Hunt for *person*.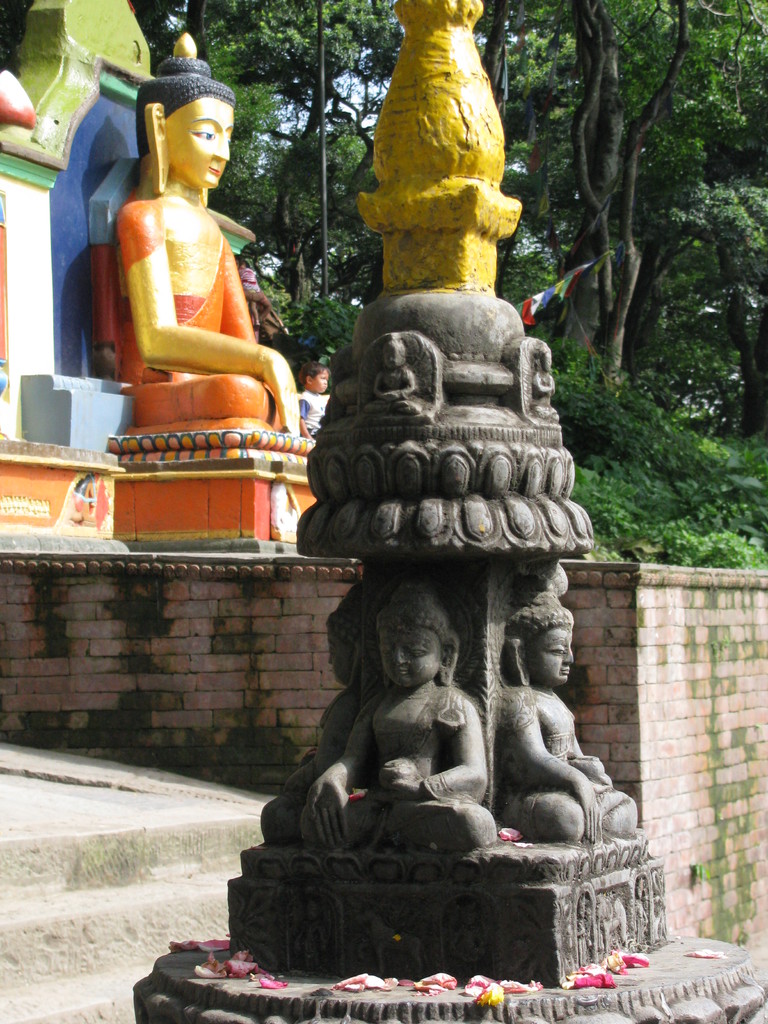
Hunted down at <region>350, 335, 435, 435</region>.
